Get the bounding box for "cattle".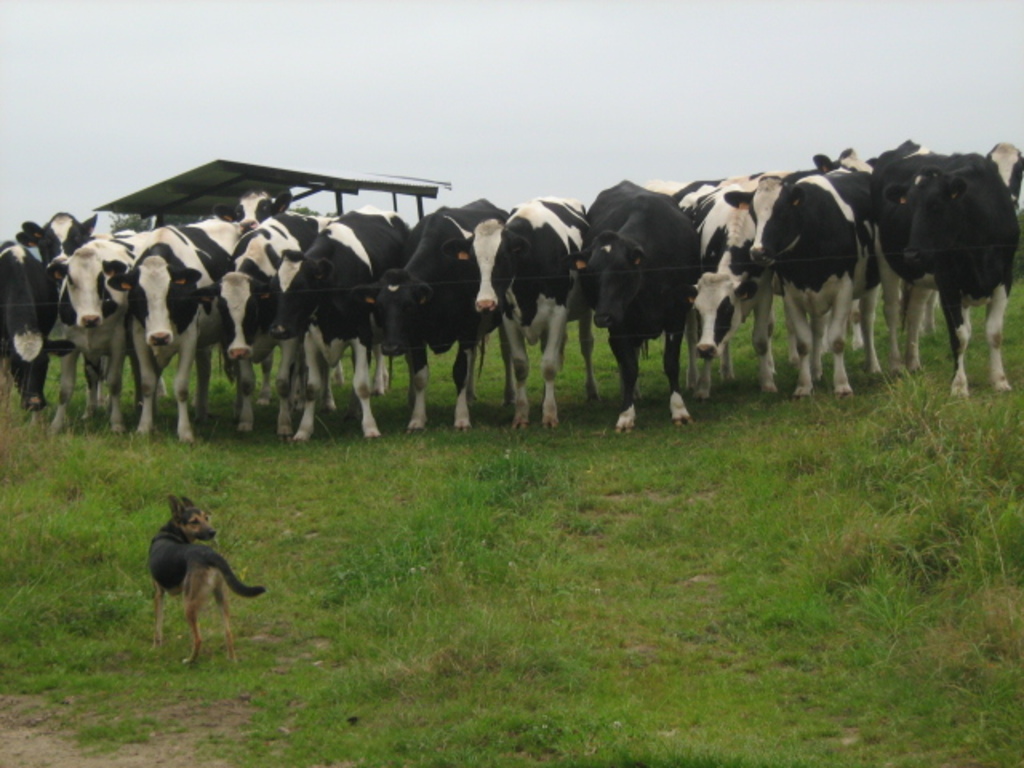
[29,205,102,421].
